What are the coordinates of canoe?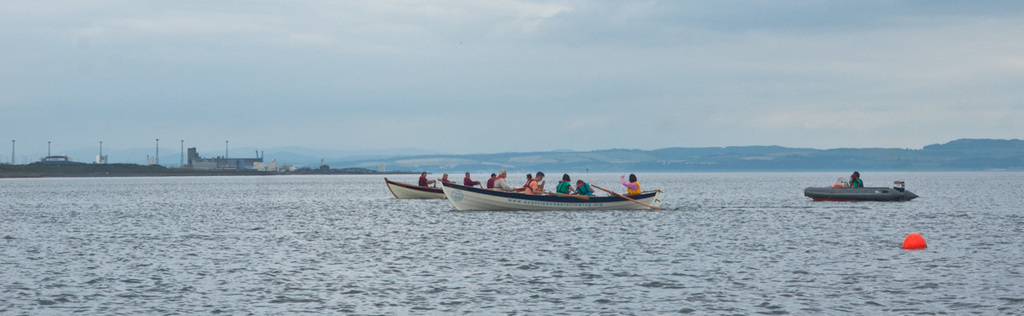
rect(386, 178, 448, 200).
